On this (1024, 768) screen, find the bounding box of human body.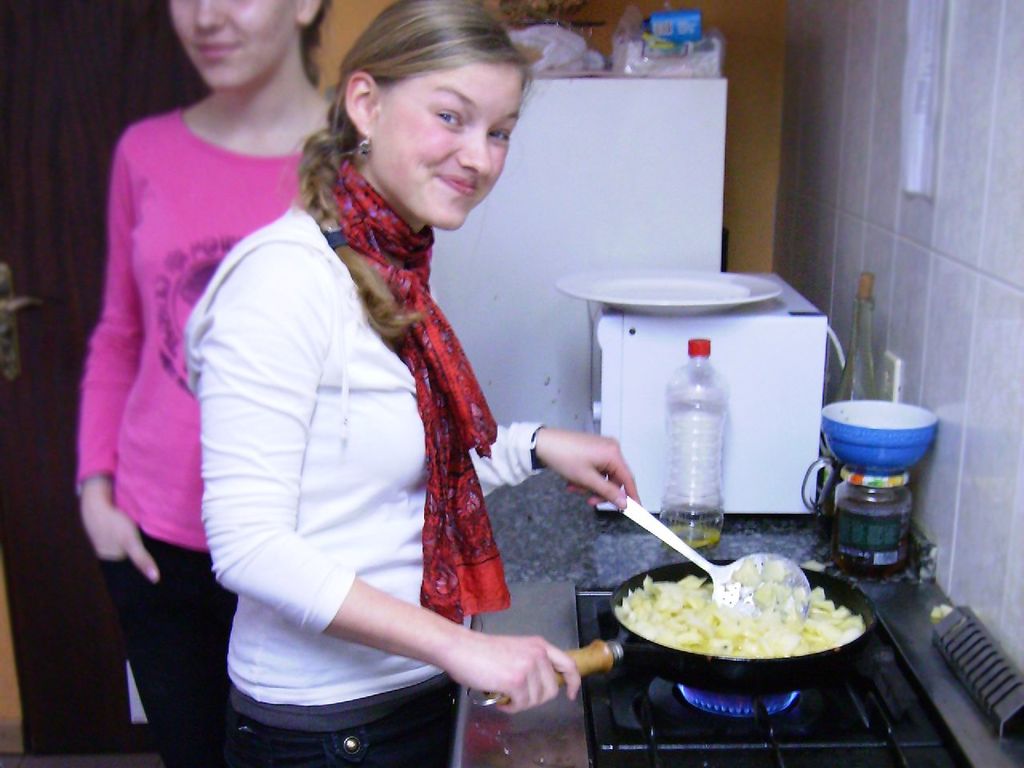
Bounding box: 177 0 580 767.
